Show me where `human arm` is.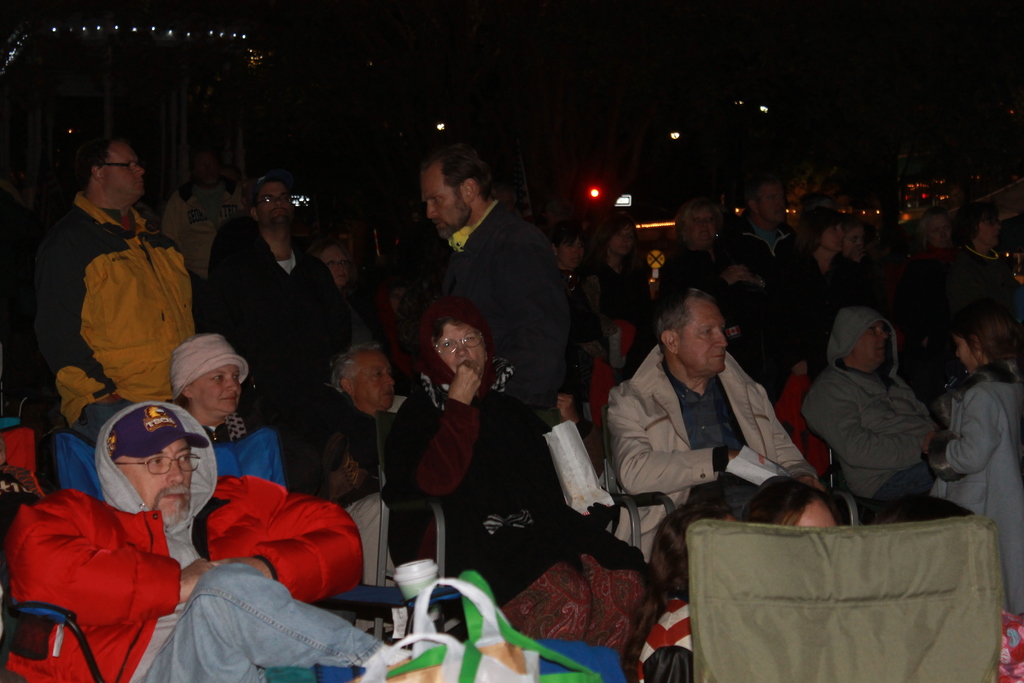
`human arm` is at pyautogui.locateOnScreen(35, 227, 126, 404).
